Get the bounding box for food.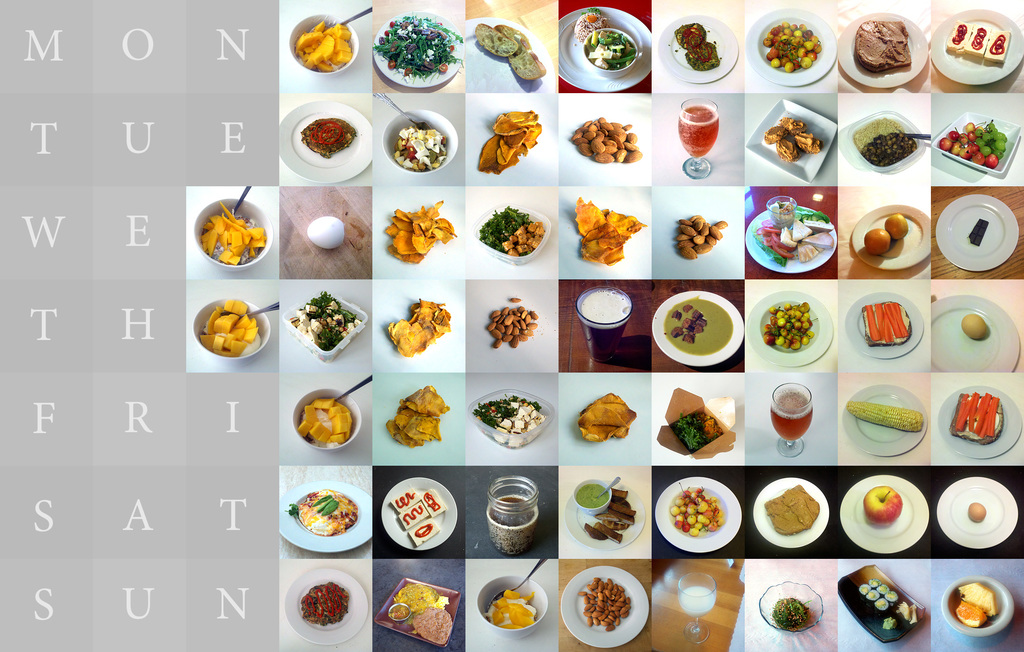
box(575, 7, 611, 42).
